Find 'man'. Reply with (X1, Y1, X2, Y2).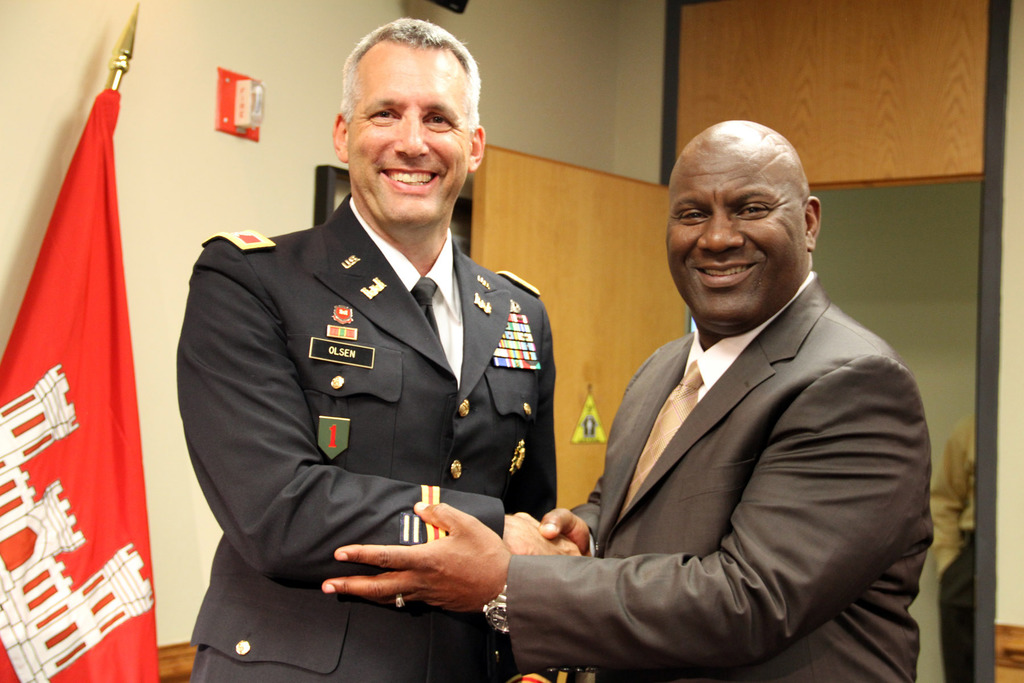
(182, 26, 524, 671).
